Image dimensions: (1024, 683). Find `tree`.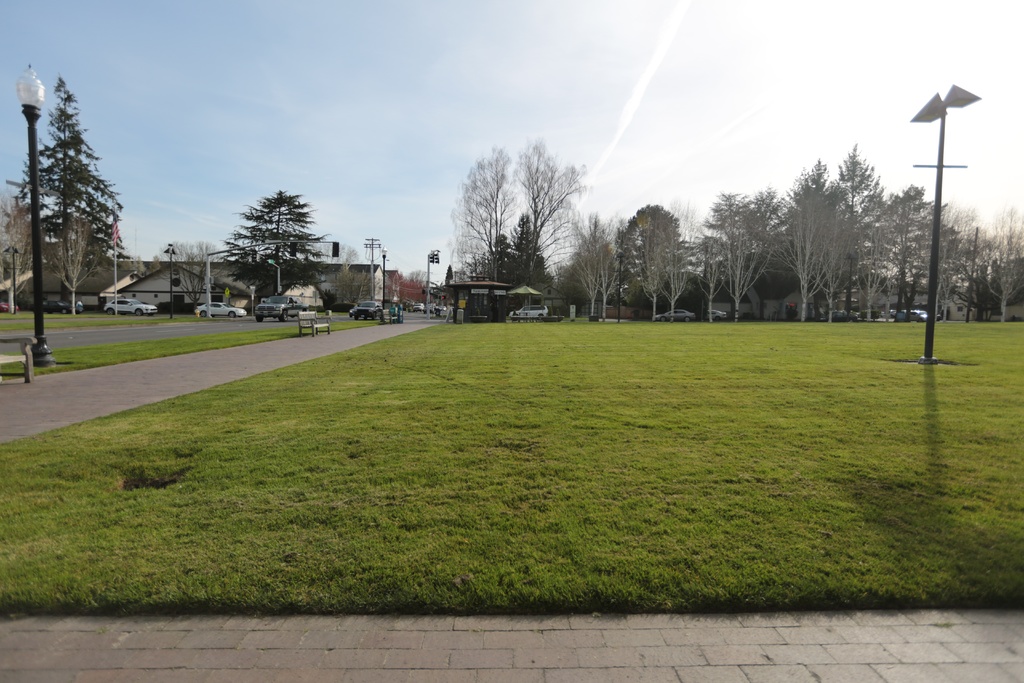
232 188 316 302.
